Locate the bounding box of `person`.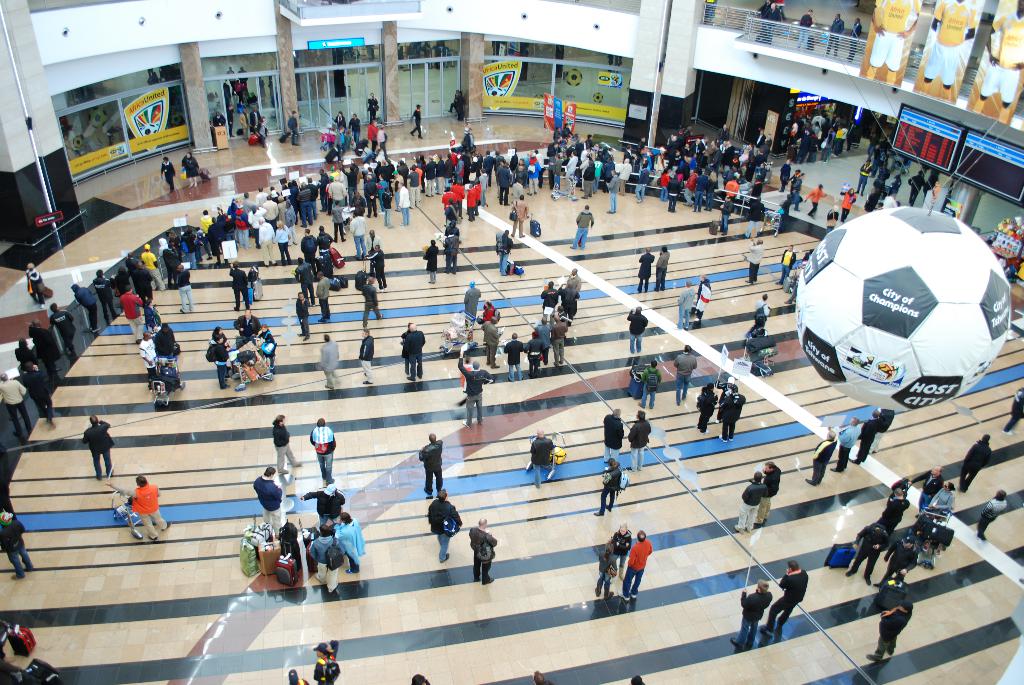
Bounding box: locate(225, 104, 235, 136).
